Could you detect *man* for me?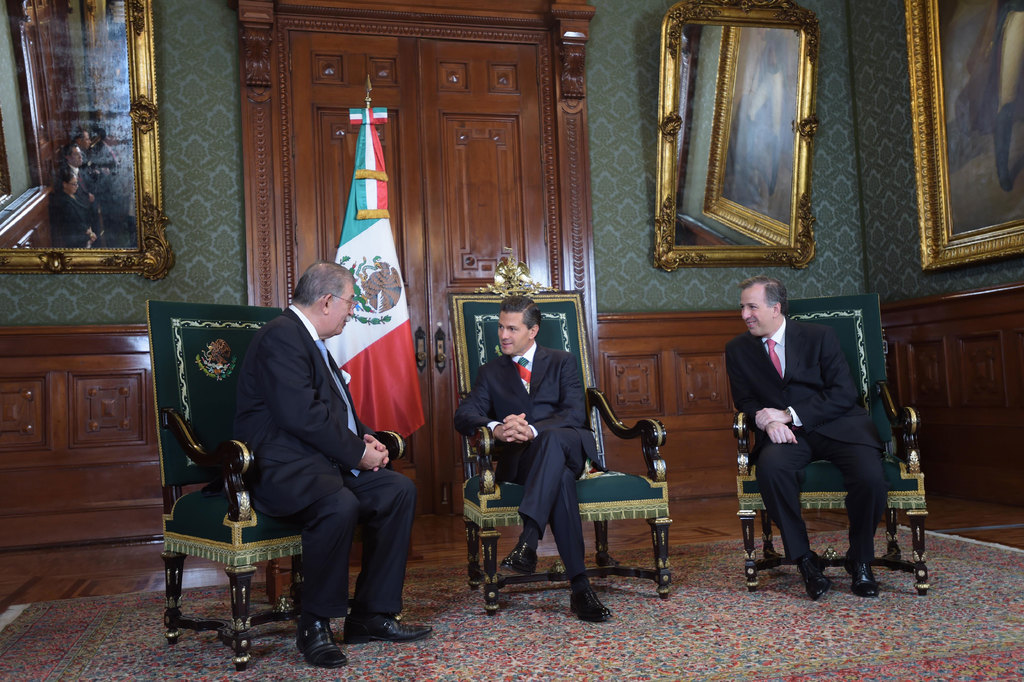
Detection result: (451, 292, 611, 625).
